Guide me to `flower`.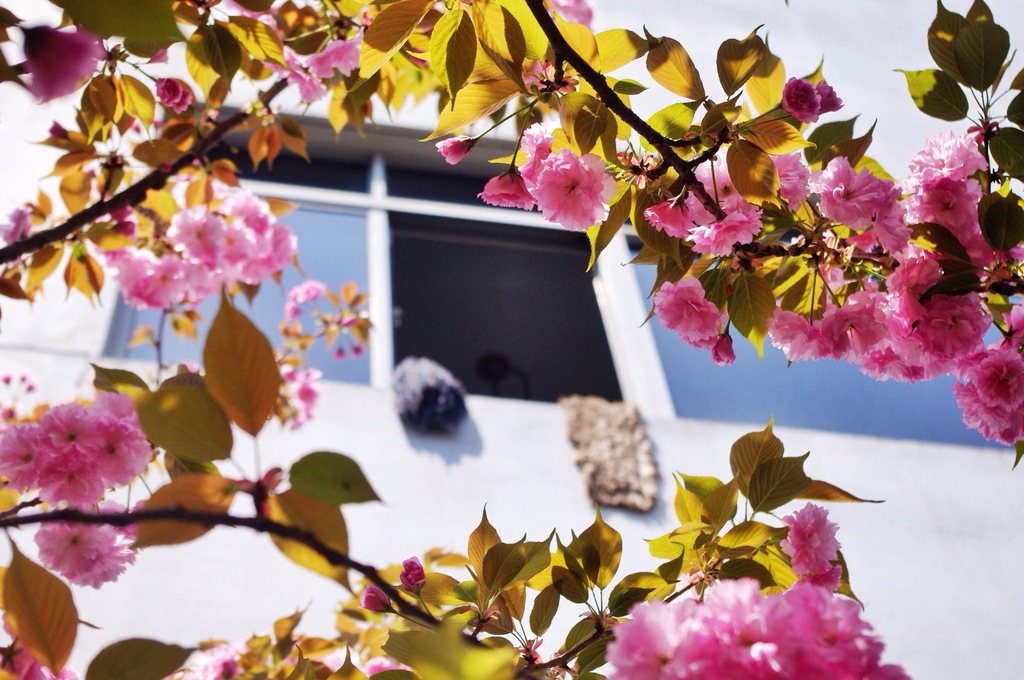
Guidance: select_region(779, 72, 820, 124).
